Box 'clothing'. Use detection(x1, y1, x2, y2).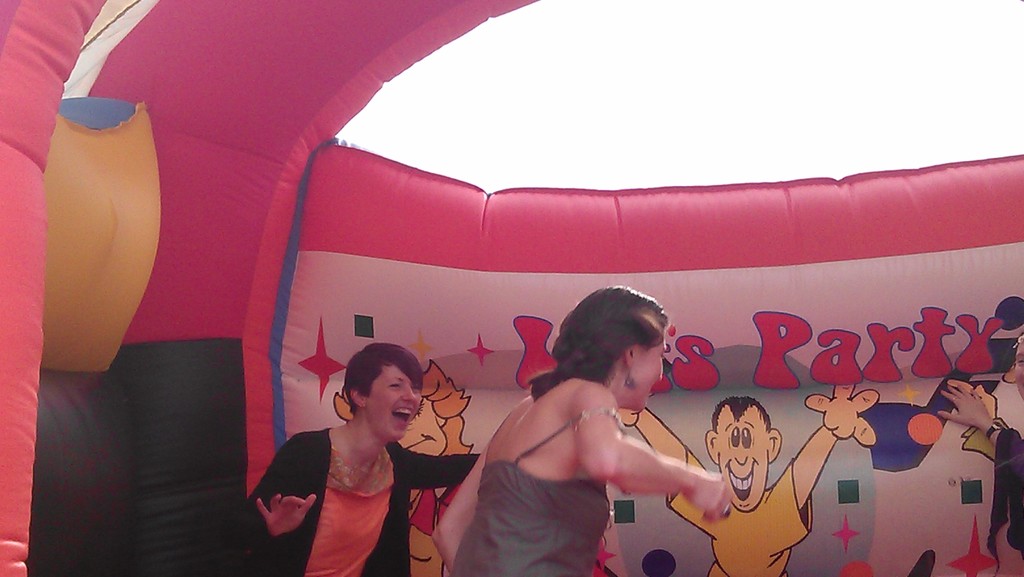
detection(438, 392, 627, 576).
